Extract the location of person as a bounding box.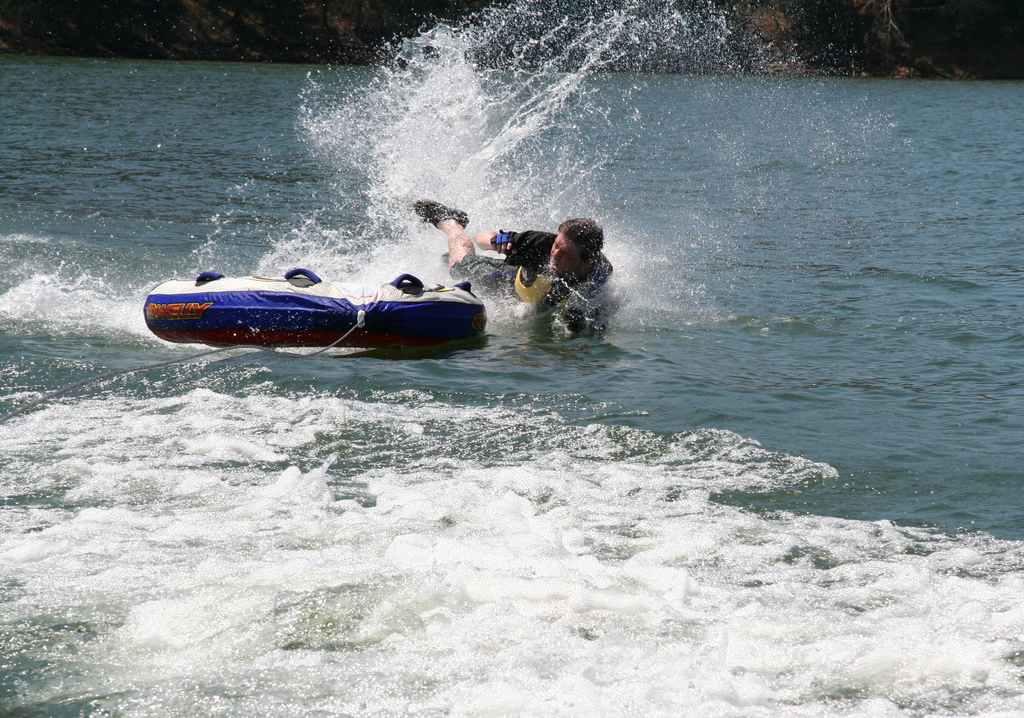
404,190,616,334.
